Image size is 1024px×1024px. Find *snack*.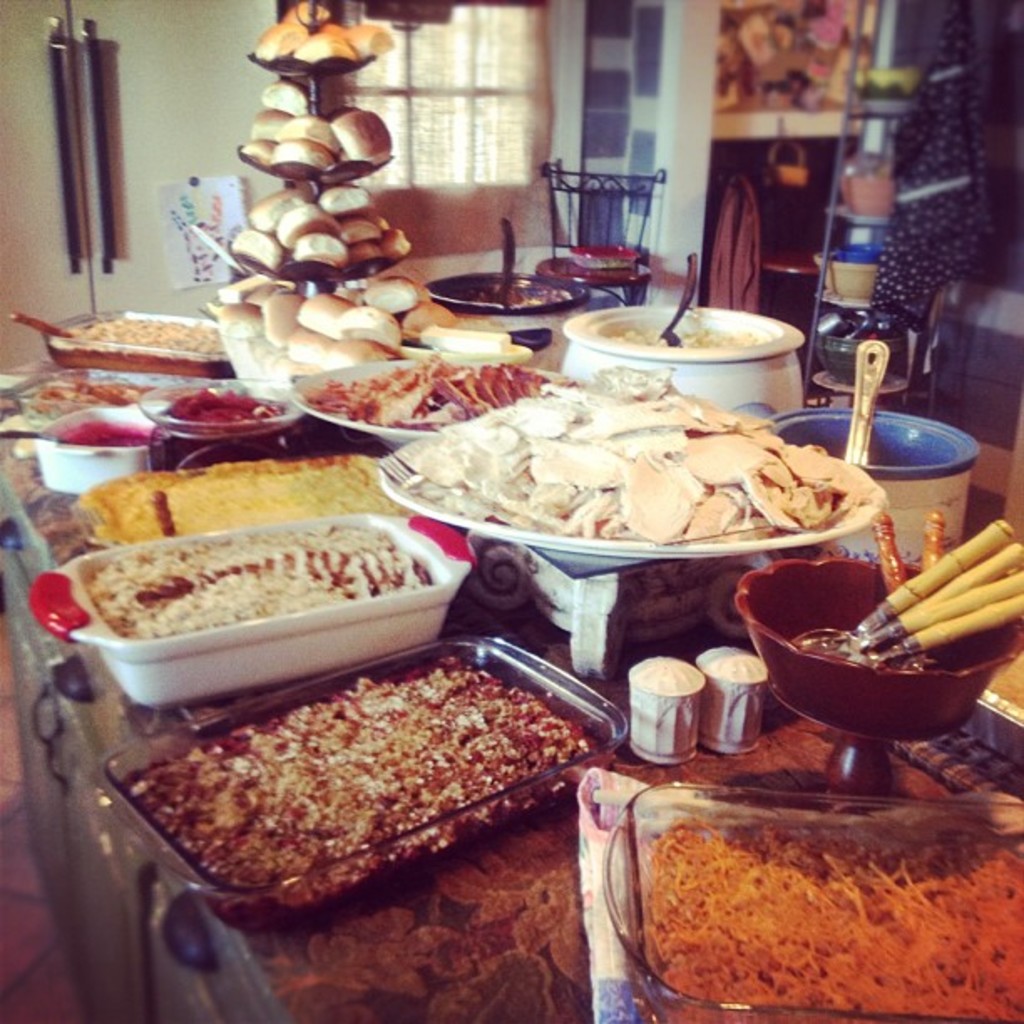
select_region(259, 0, 390, 67).
